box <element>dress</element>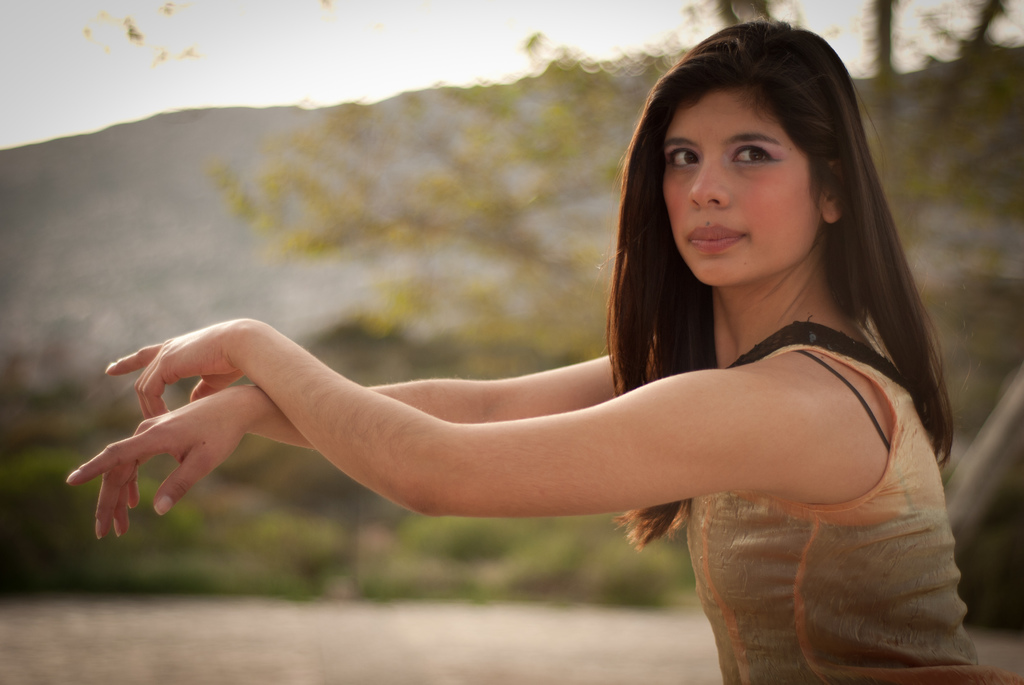
box=[684, 317, 1023, 684]
